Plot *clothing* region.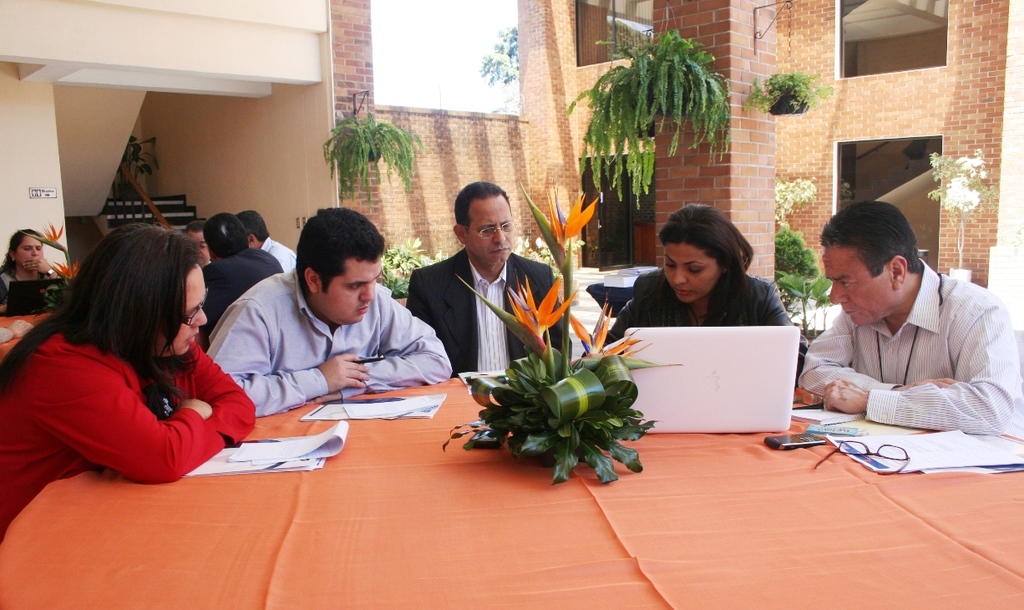
Plotted at bbox=[402, 247, 579, 369].
